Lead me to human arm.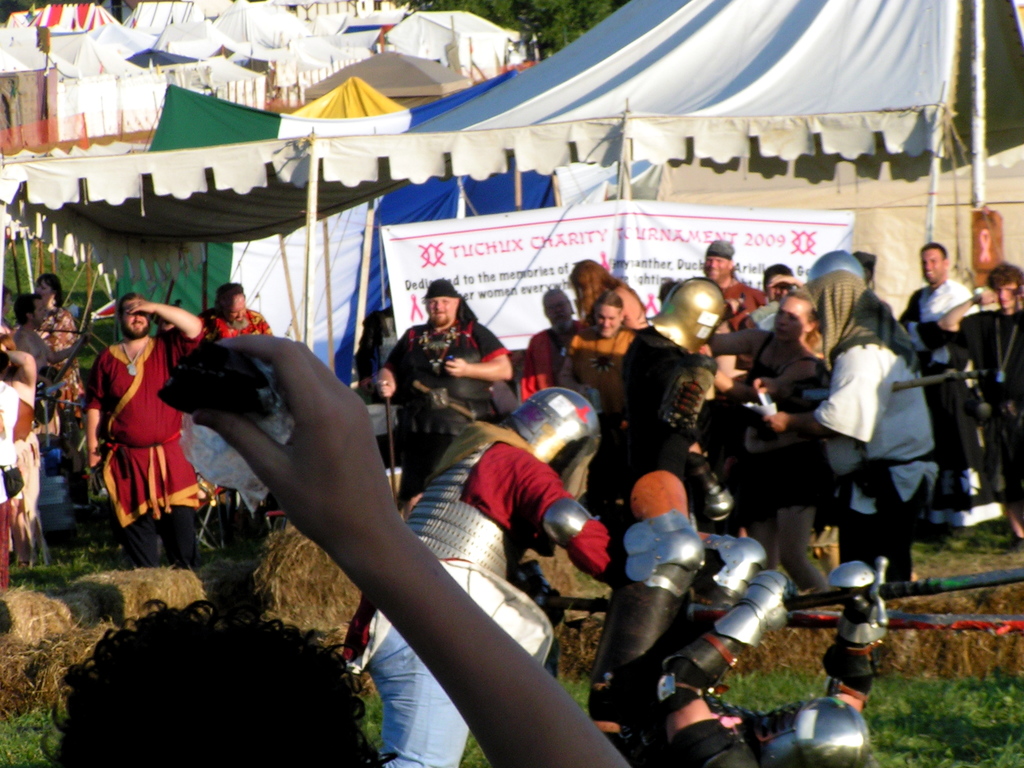
Lead to crop(12, 326, 86, 365).
